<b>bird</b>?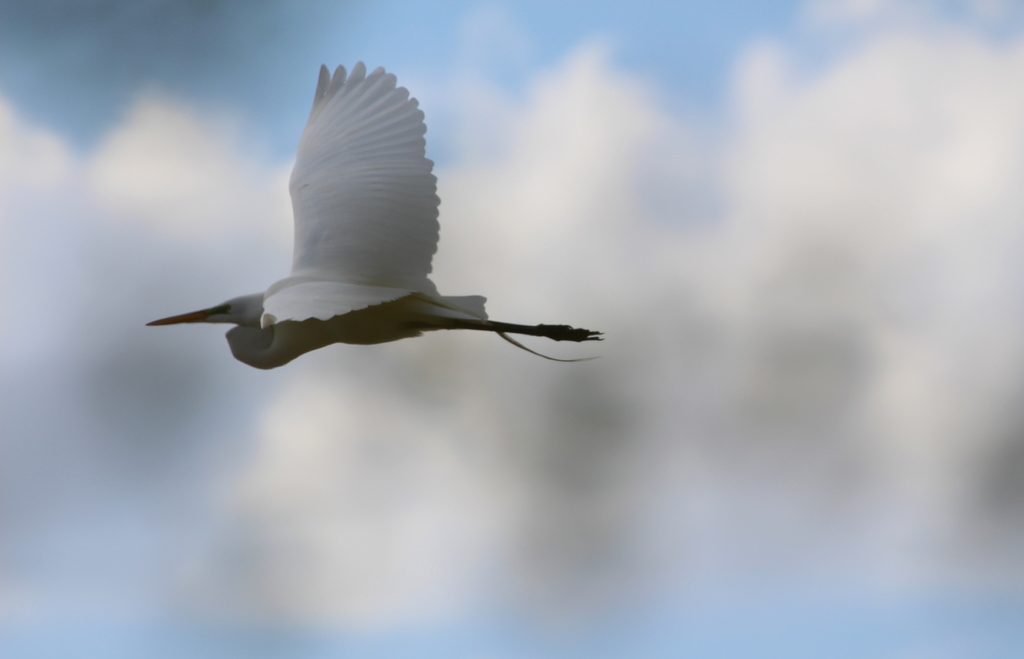
box(150, 63, 600, 390)
